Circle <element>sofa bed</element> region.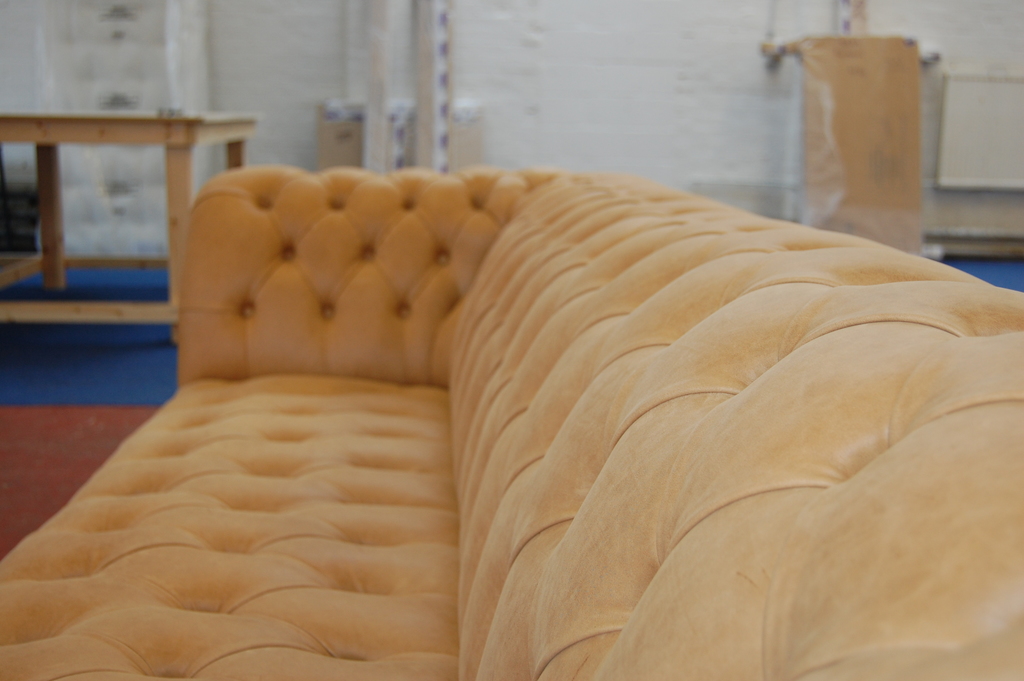
Region: select_region(0, 161, 1023, 680).
